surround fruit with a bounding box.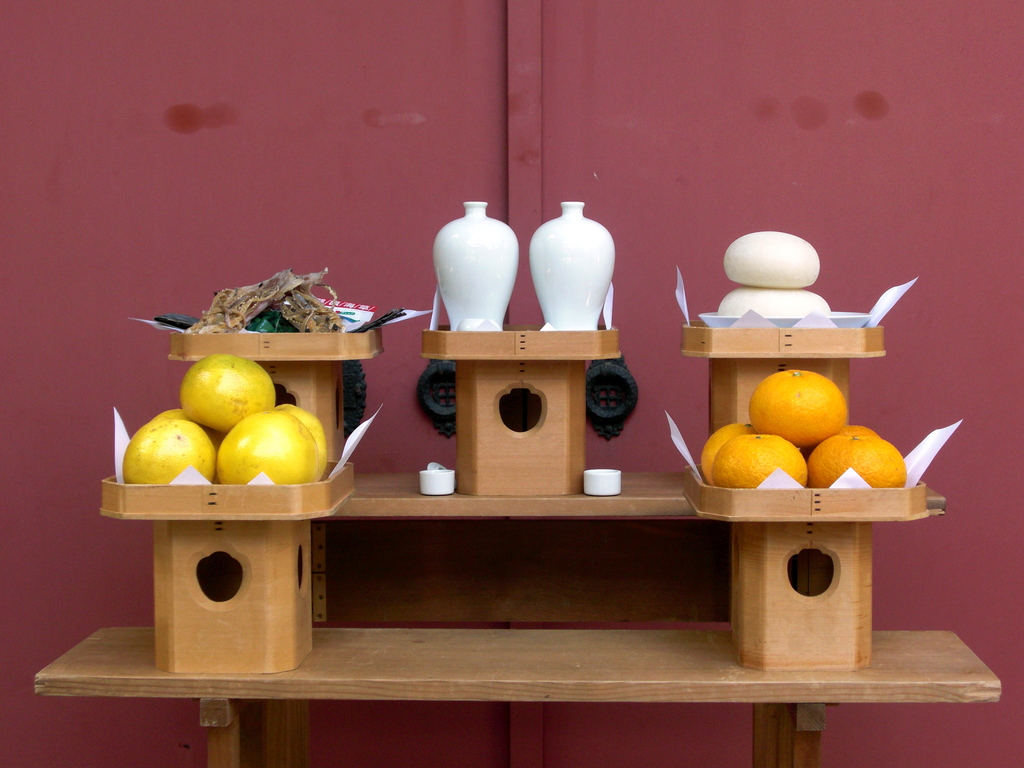
rect(122, 419, 211, 495).
